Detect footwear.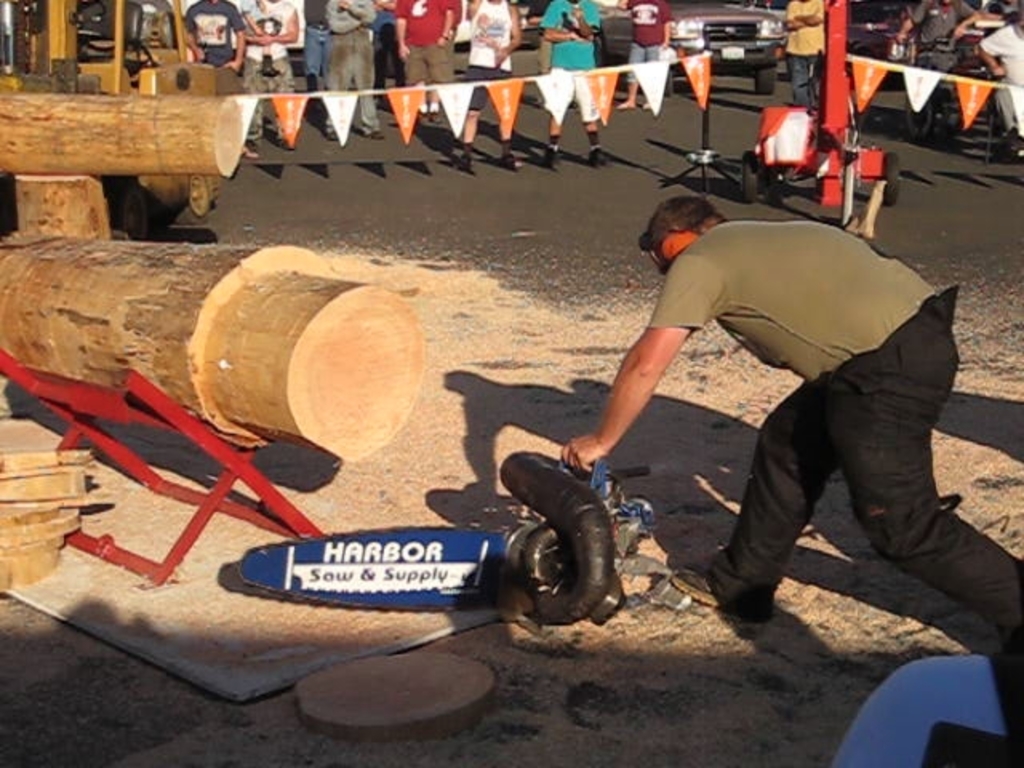
Detected at (x1=546, y1=150, x2=566, y2=163).
